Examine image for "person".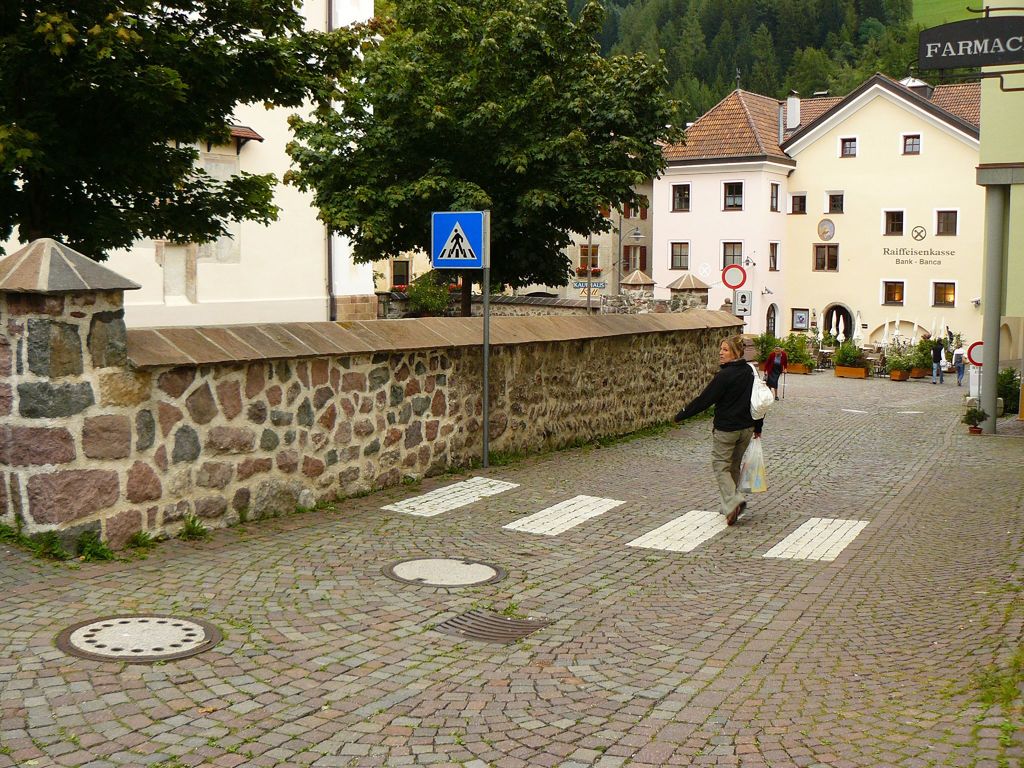
Examination result: (x1=930, y1=337, x2=945, y2=385).
